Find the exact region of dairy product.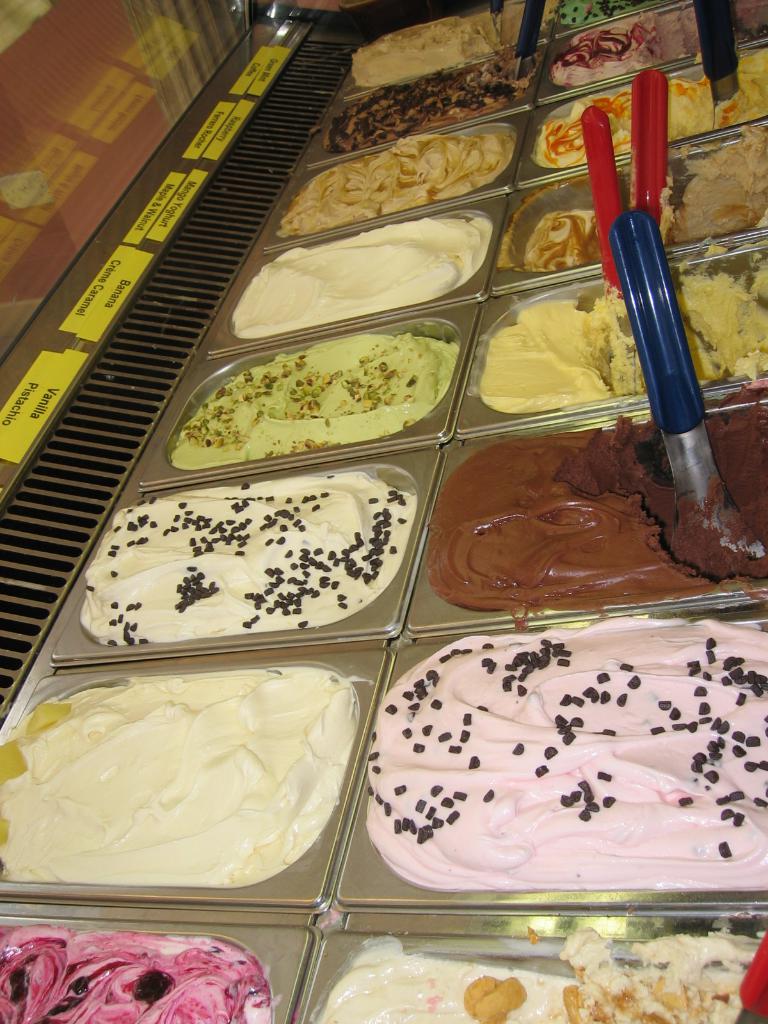
Exact region: [left=2, top=930, right=275, bottom=1018].
